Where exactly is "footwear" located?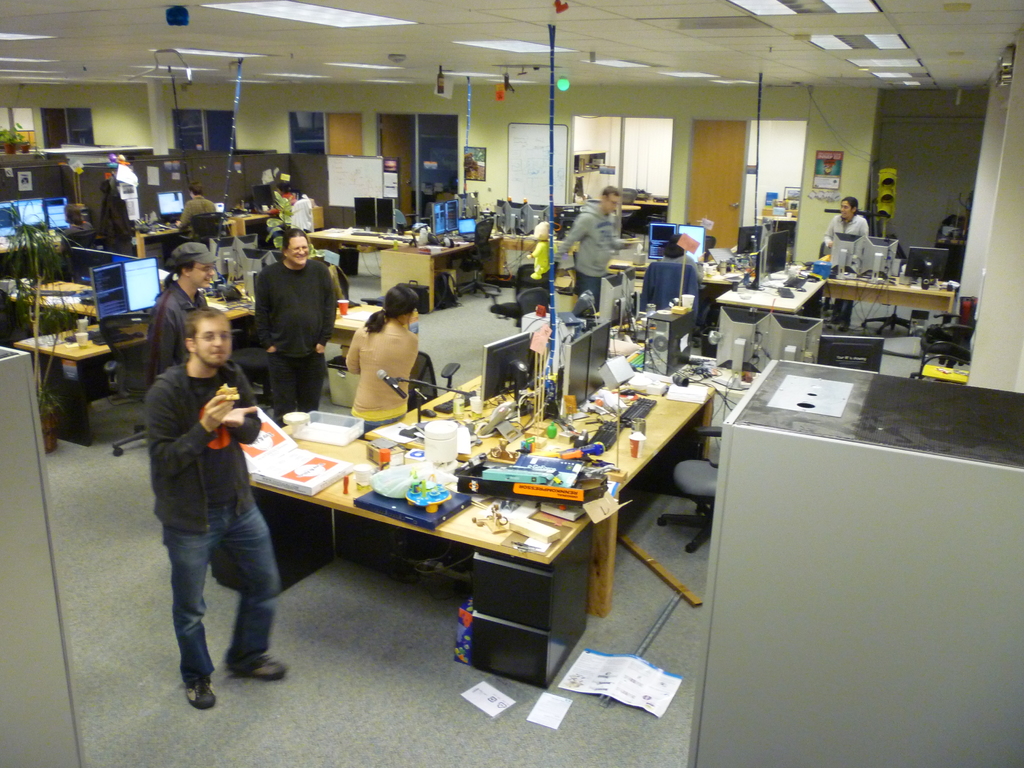
Its bounding box is rect(183, 683, 221, 712).
